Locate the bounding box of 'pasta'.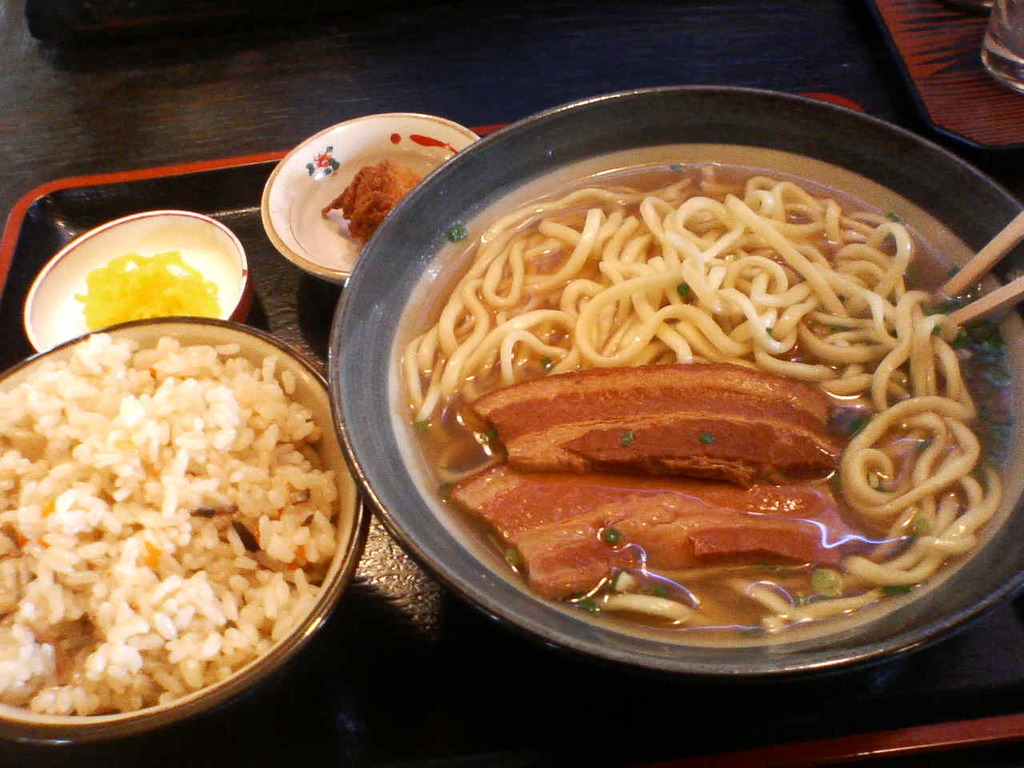
Bounding box: select_region(399, 154, 1006, 637).
